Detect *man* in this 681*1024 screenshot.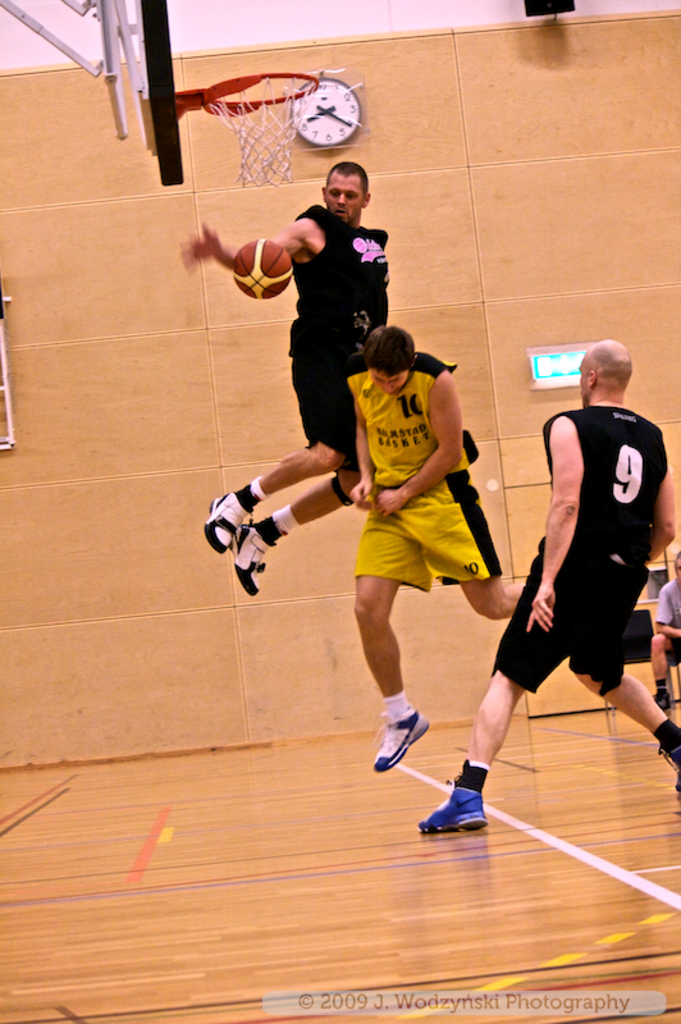
Detection: {"left": 495, "top": 333, "right": 676, "bottom": 781}.
